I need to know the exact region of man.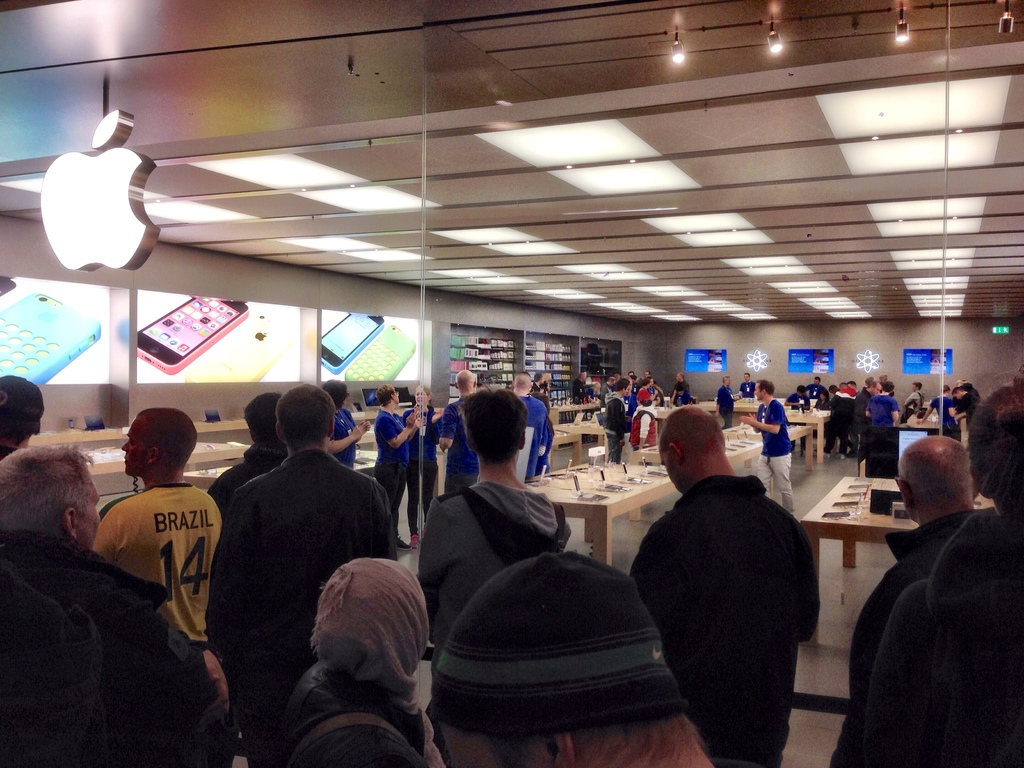
Region: (534,371,550,471).
